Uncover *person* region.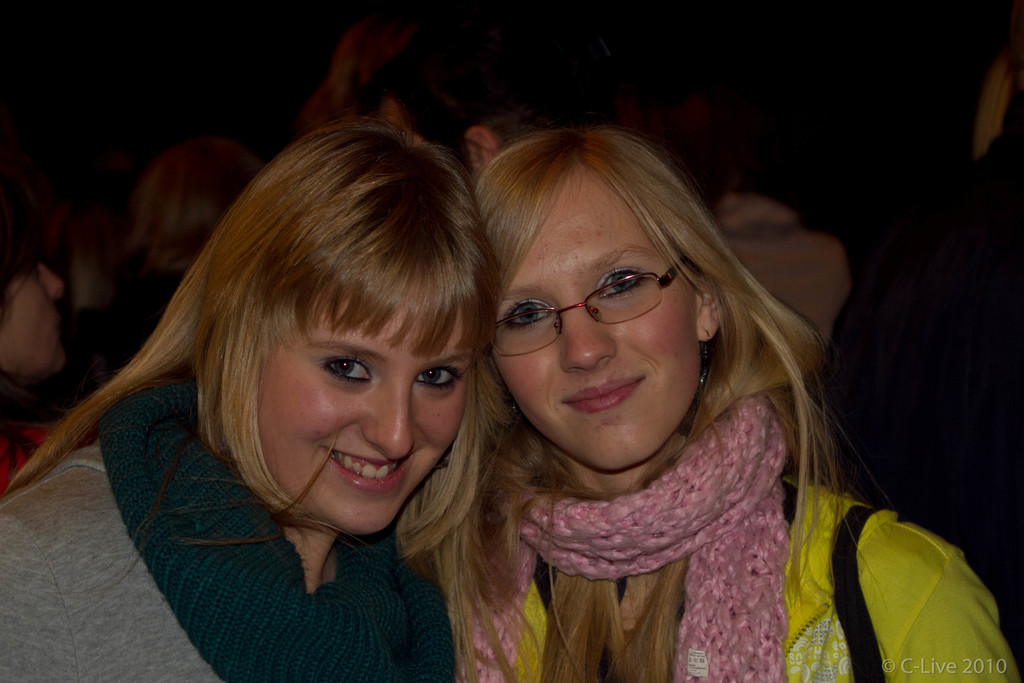
Uncovered: {"left": 474, "top": 125, "right": 1019, "bottom": 682}.
